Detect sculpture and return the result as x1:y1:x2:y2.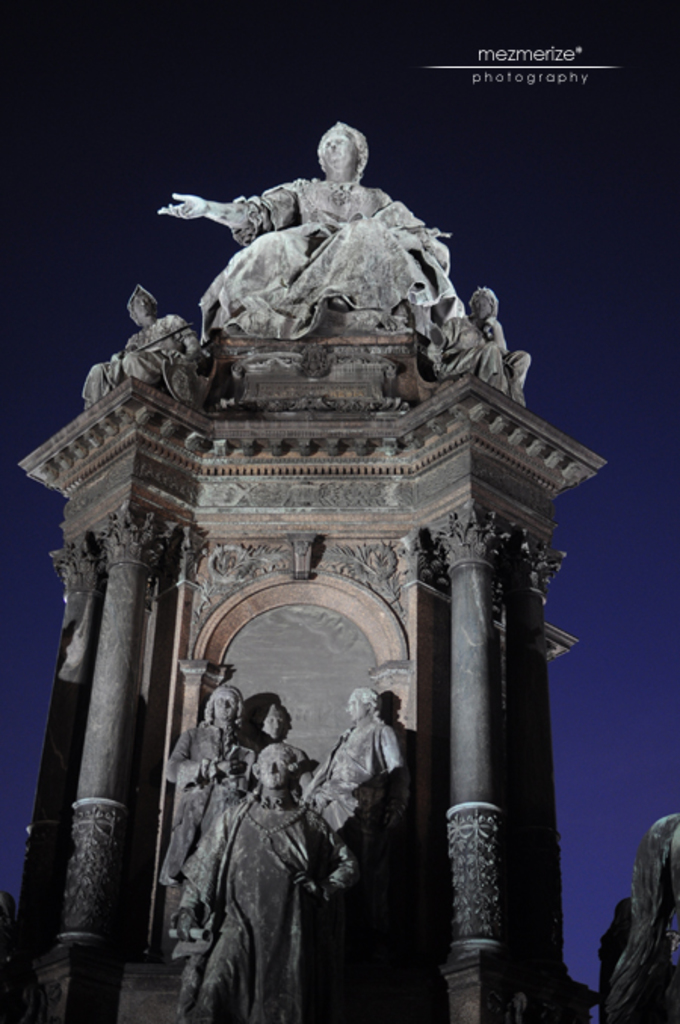
254:704:316:807.
